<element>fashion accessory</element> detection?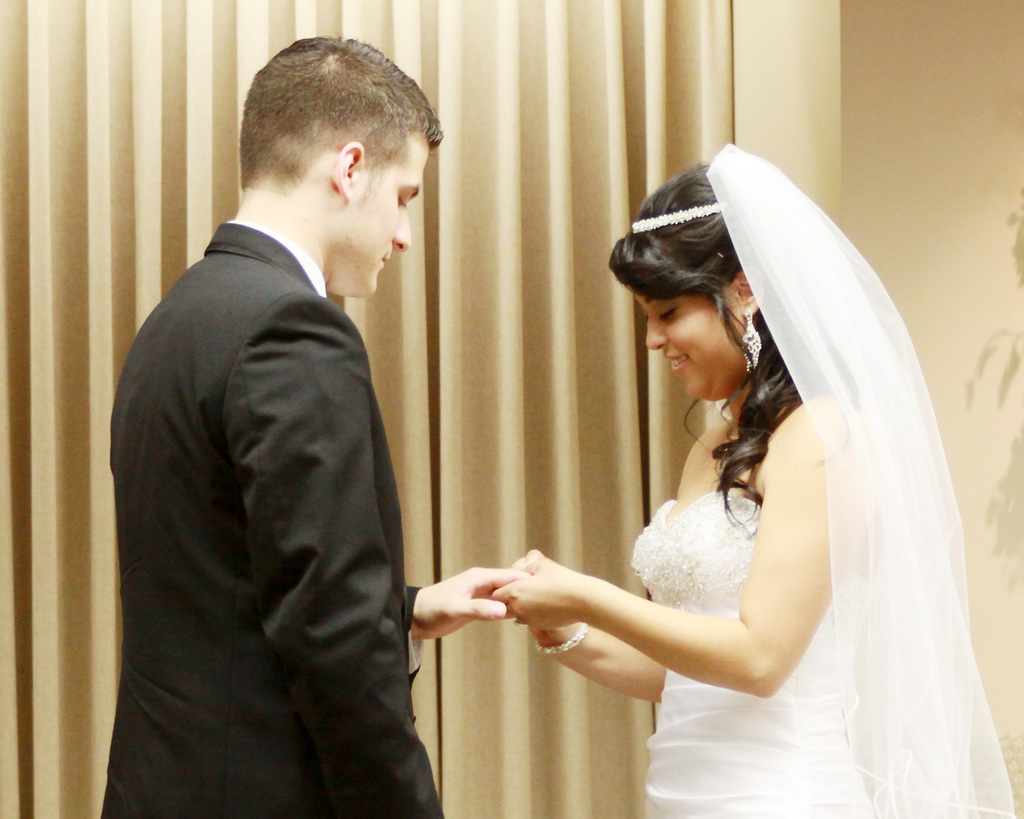
(left=511, top=613, right=525, bottom=623)
